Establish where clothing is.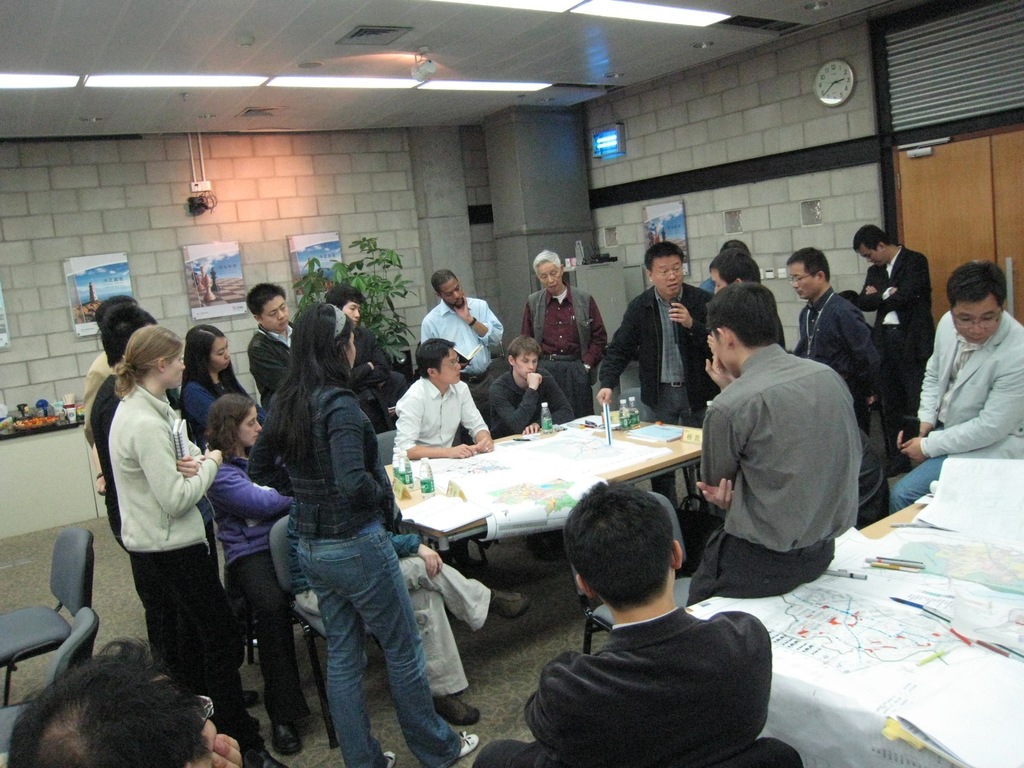
Established at box(241, 378, 462, 767).
